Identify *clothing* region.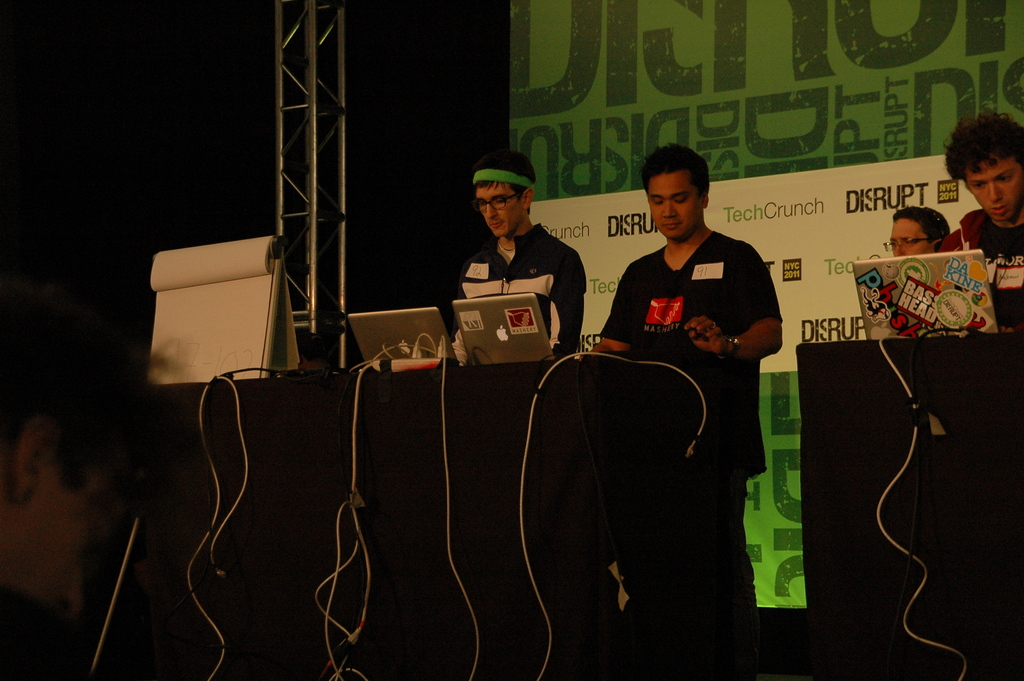
Region: (left=459, top=220, right=594, bottom=363).
